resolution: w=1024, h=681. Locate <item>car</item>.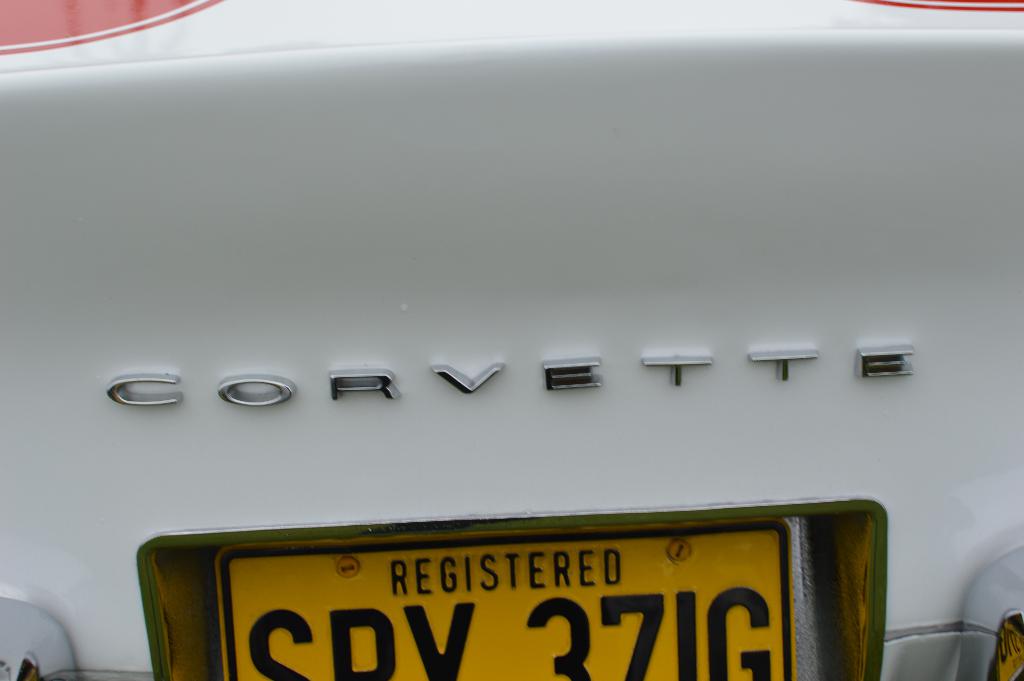
box=[0, 0, 1023, 680].
